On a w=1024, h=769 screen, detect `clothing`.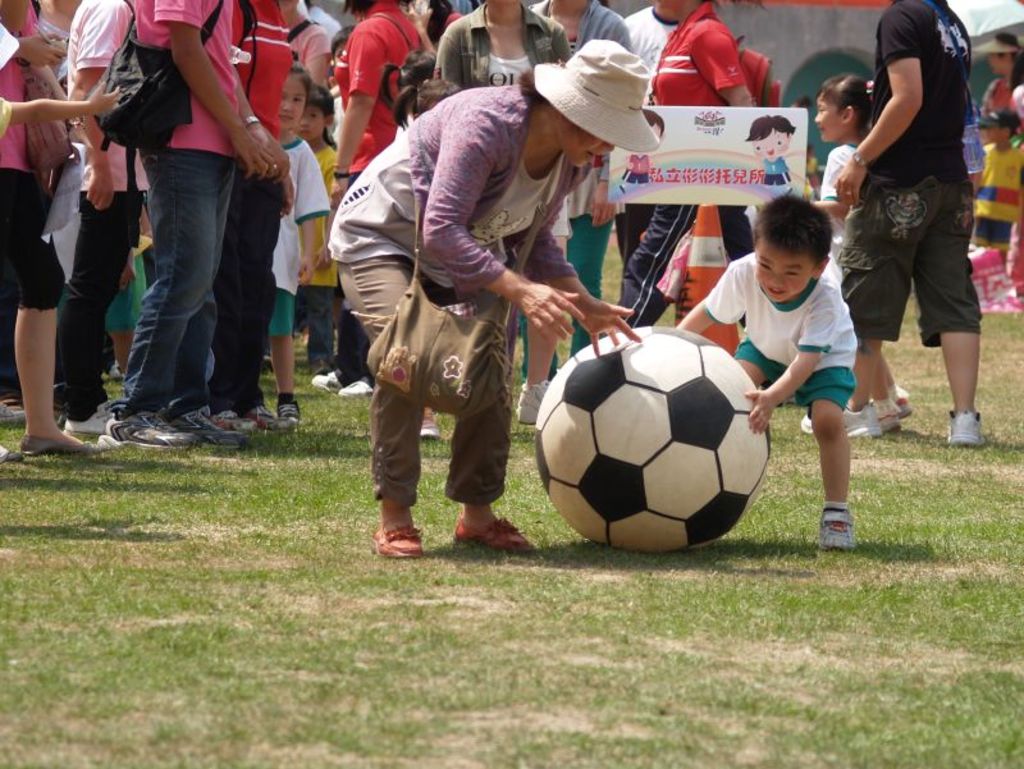
118/0/241/415.
